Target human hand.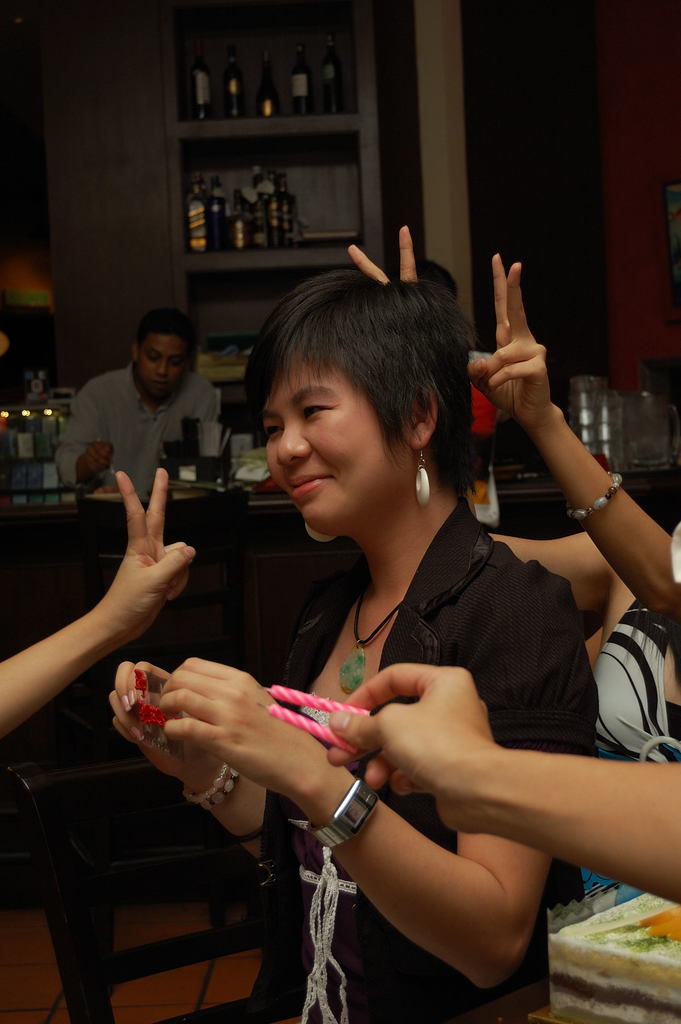
Target region: x1=482, y1=269, x2=602, y2=459.
